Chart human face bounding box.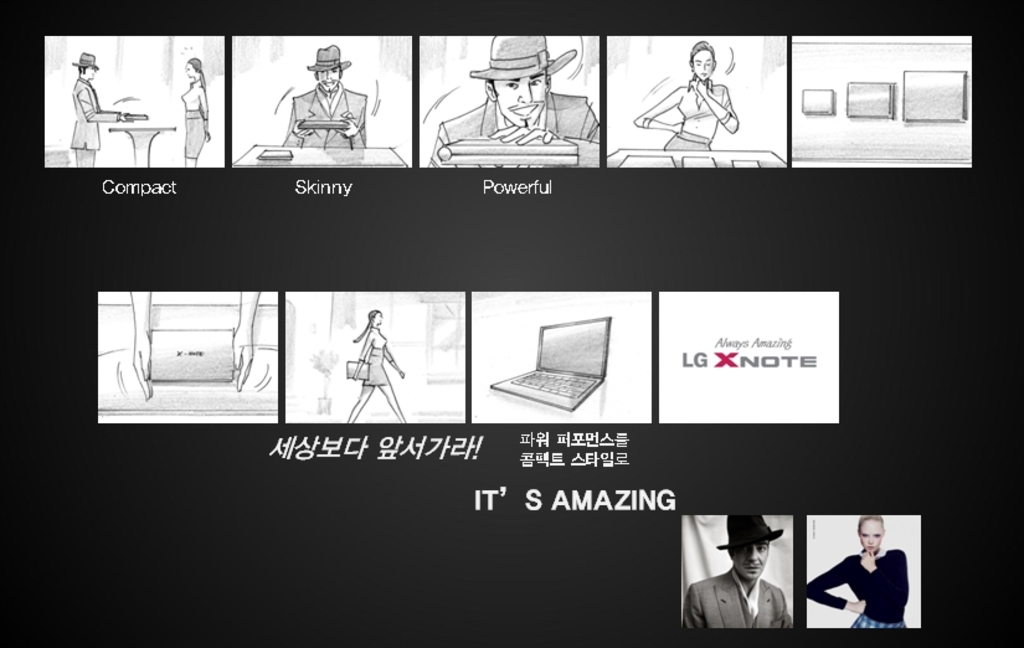
Charted: box(855, 514, 881, 555).
